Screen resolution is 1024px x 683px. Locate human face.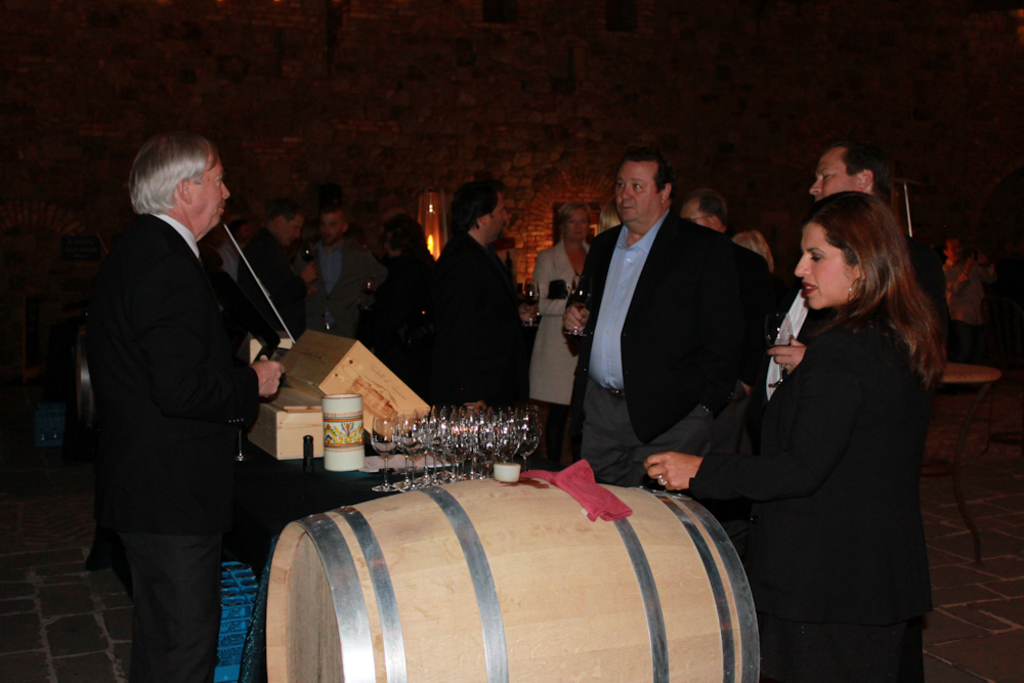
BBox(612, 159, 657, 224).
